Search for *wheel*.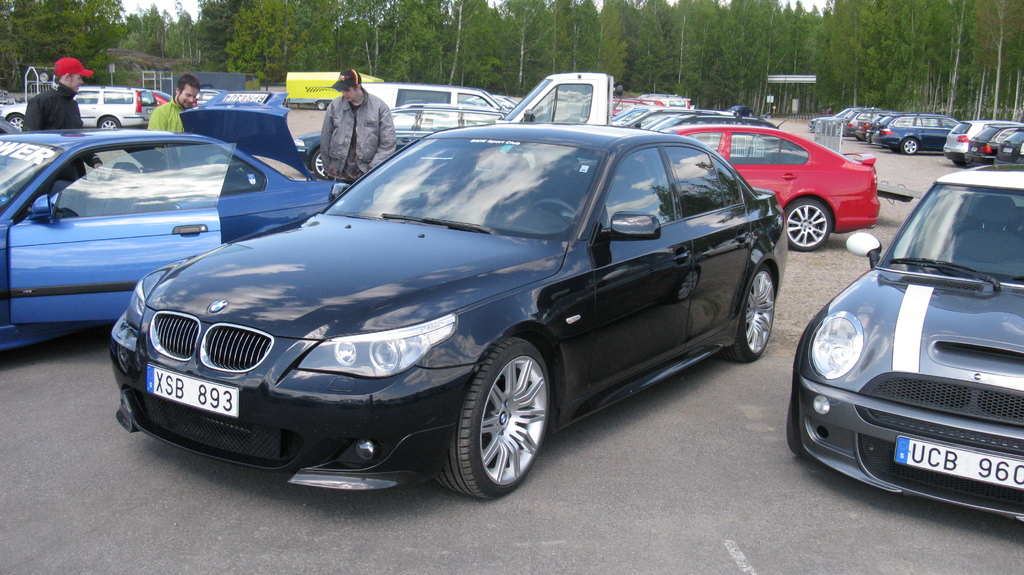
Found at l=719, t=266, r=771, b=363.
